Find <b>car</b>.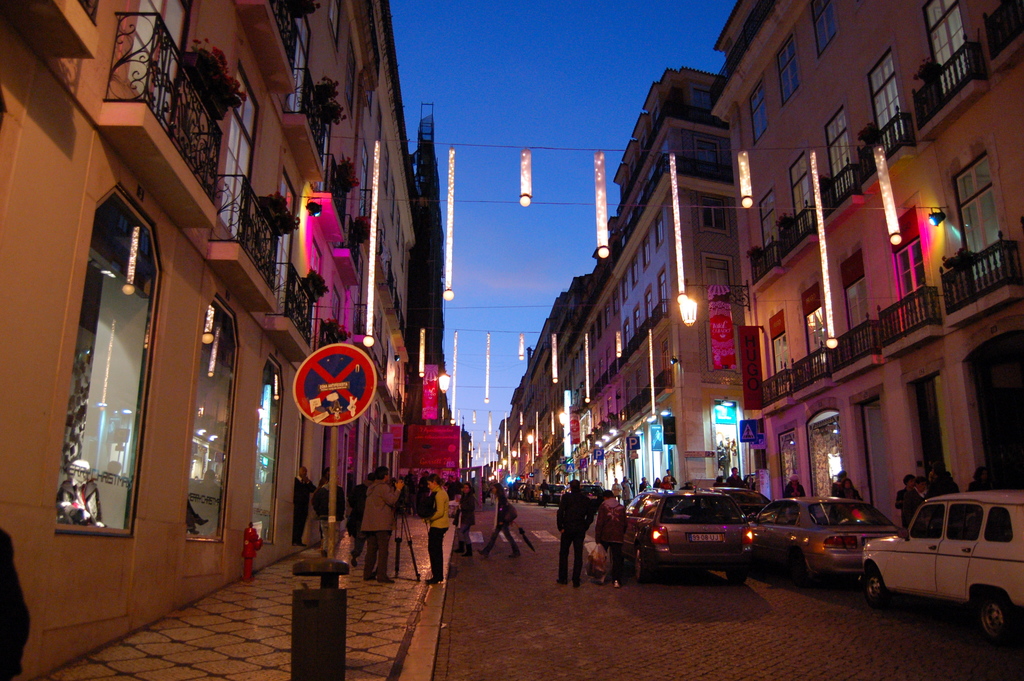
746 495 901 585.
